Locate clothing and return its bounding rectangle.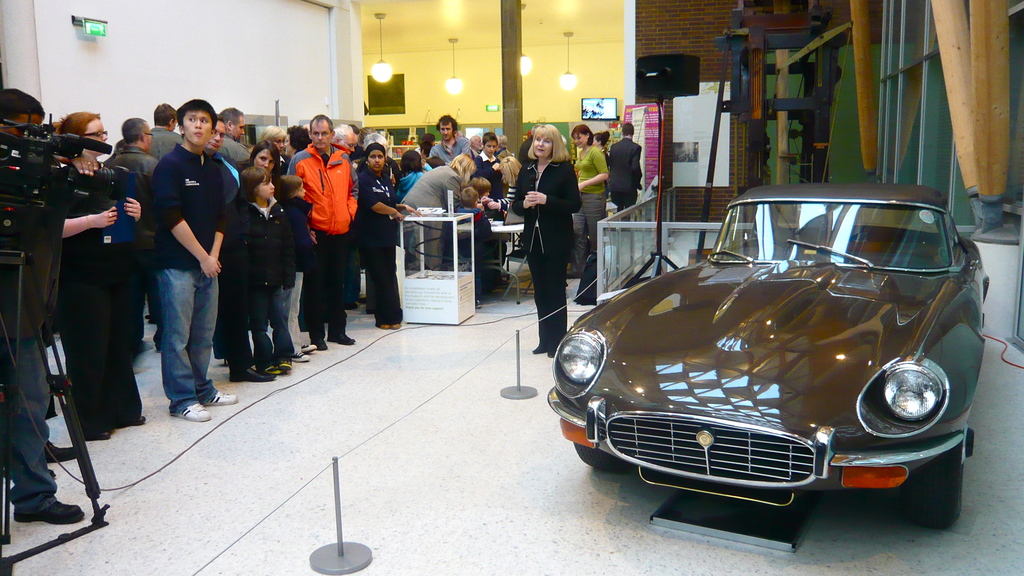
[511,124,593,328].
